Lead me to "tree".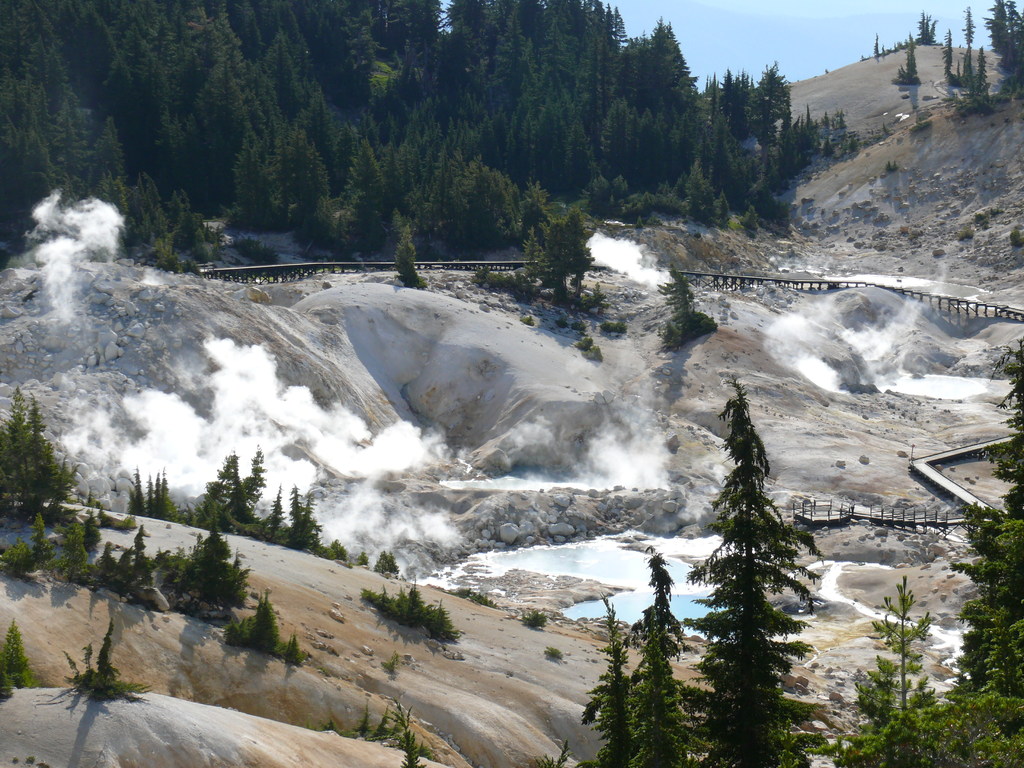
Lead to bbox(872, 26, 892, 61).
